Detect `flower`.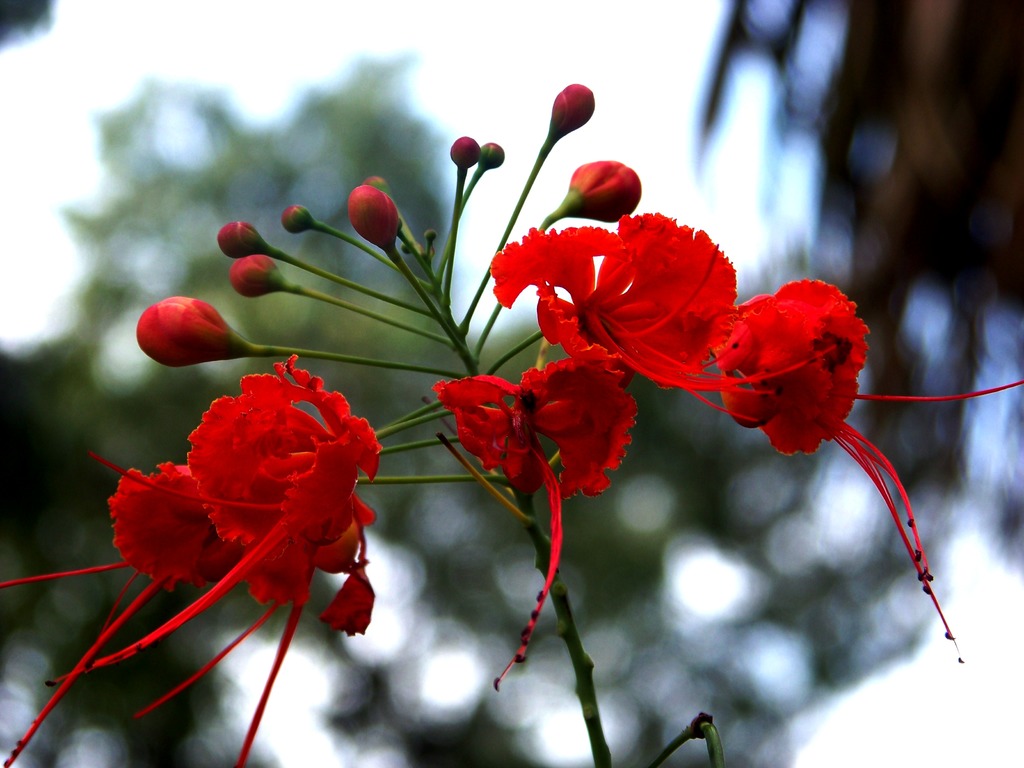
Detected at [103,367,372,644].
